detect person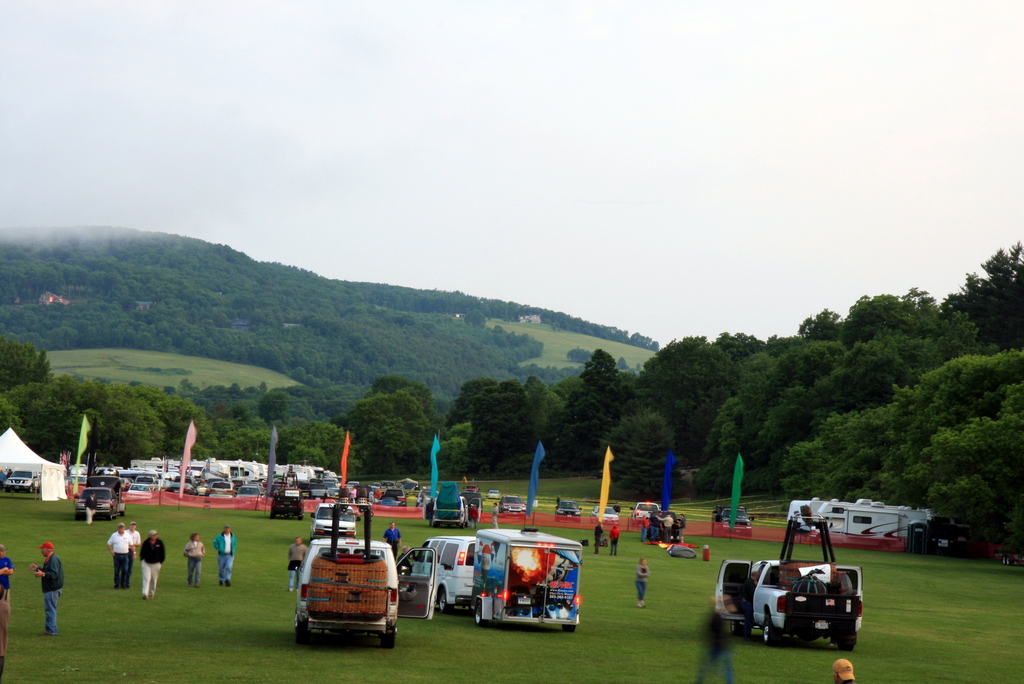
[x1=180, y1=530, x2=207, y2=585]
